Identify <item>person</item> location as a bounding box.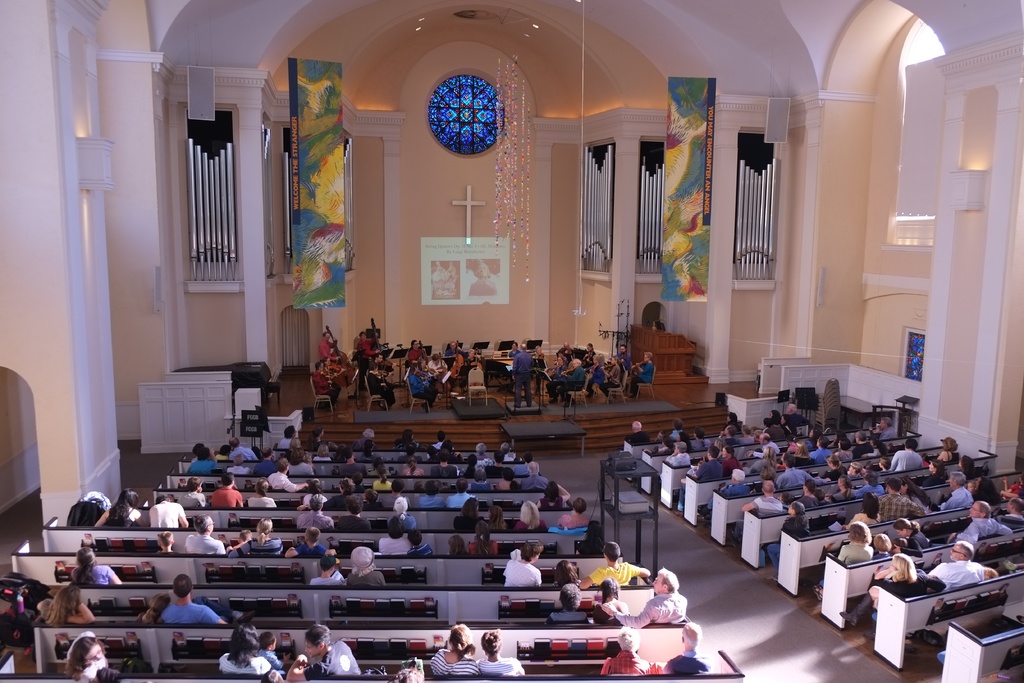
left=653, top=427, right=668, bottom=437.
